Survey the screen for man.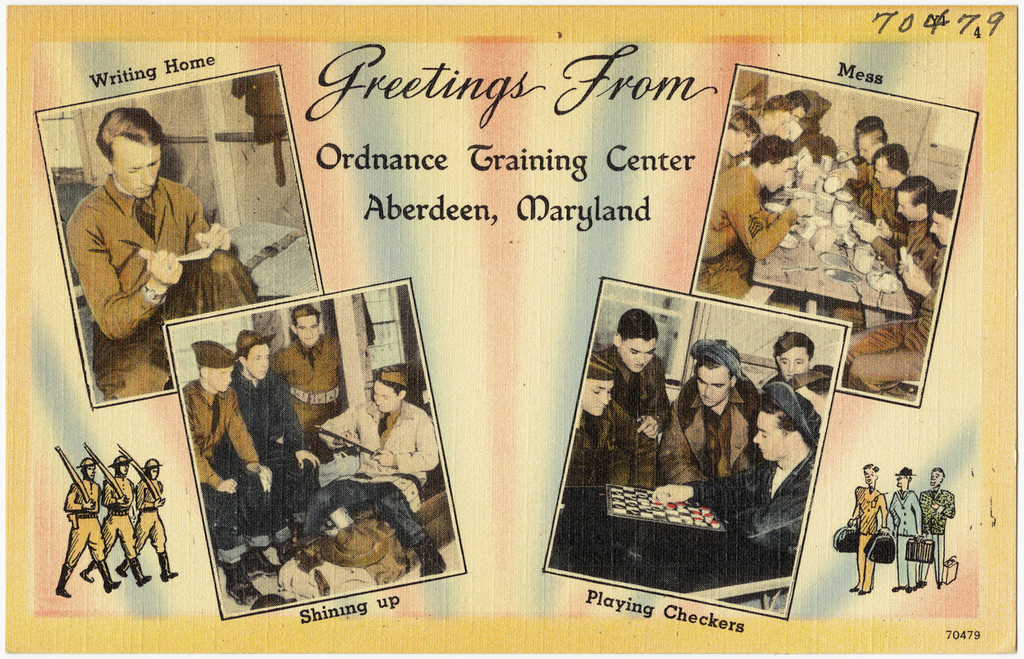
Survey found: bbox(823, 126, 890, 185).
